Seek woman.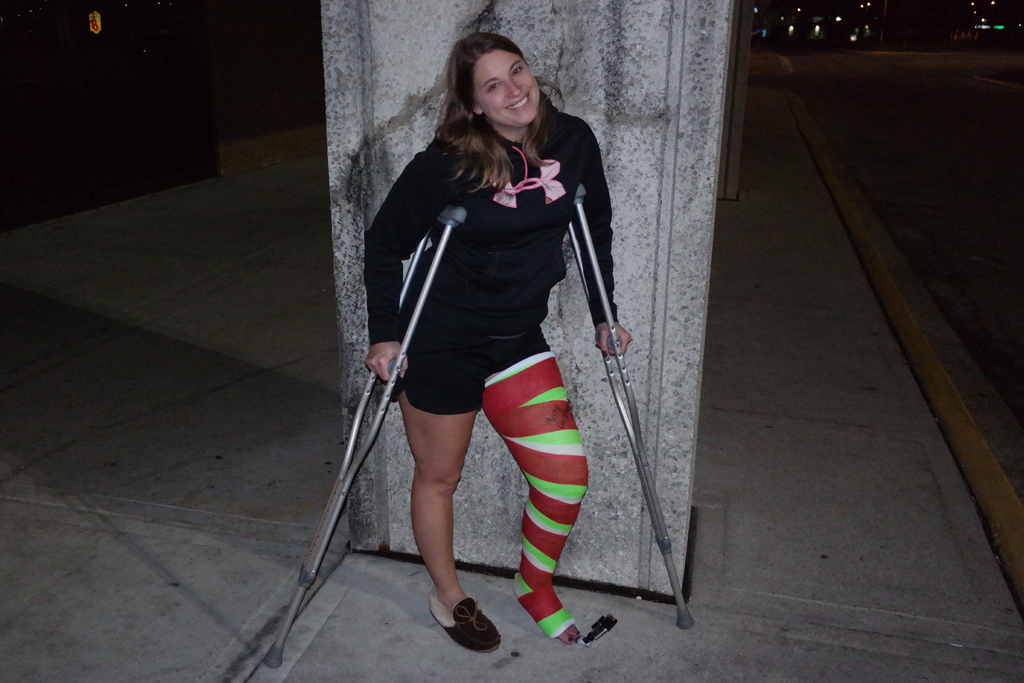
select_region(351, 24, 641, 634).
